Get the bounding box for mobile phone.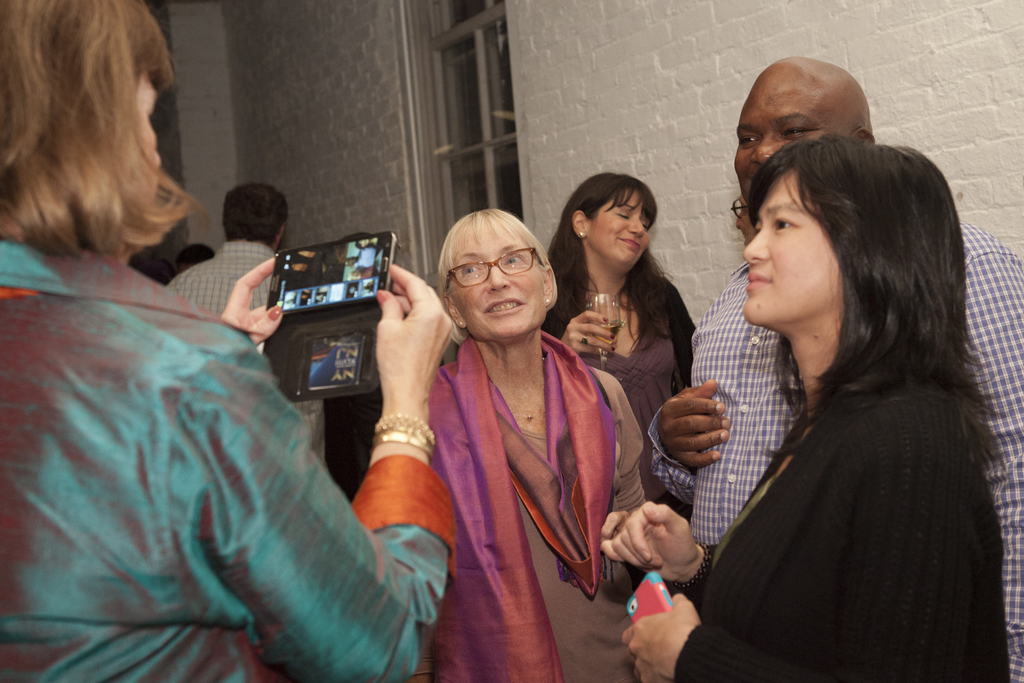
(left=269, top=234, right=399, bottom=406).
